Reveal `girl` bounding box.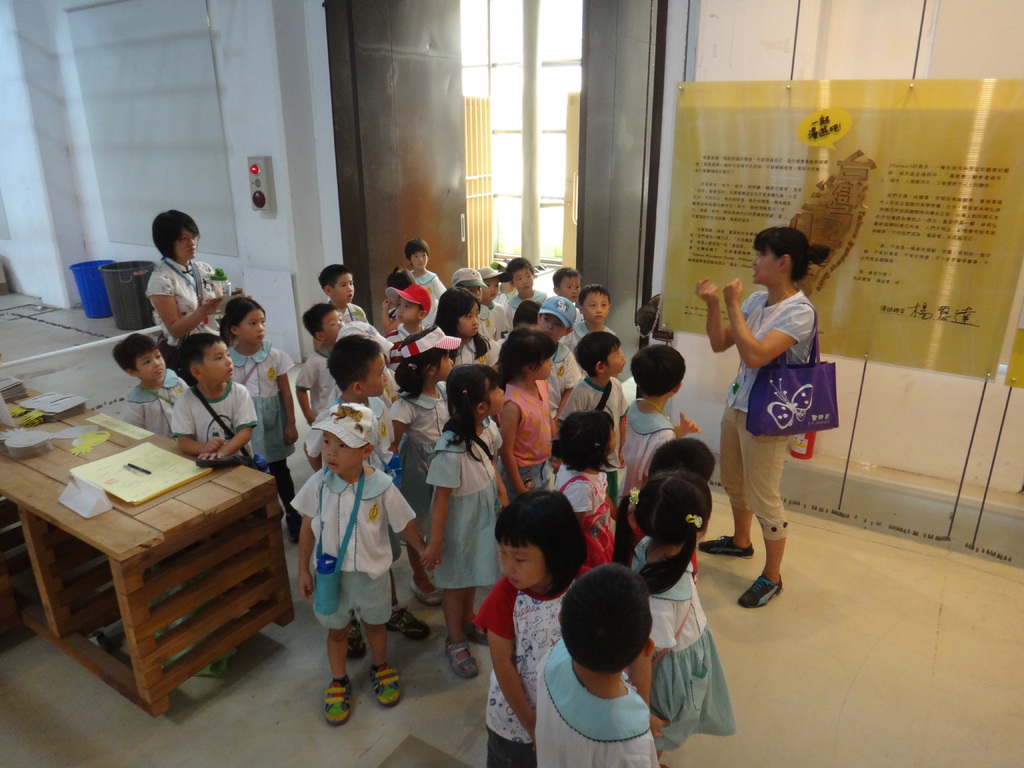
Revealed: (610, 467, 732, 743).
